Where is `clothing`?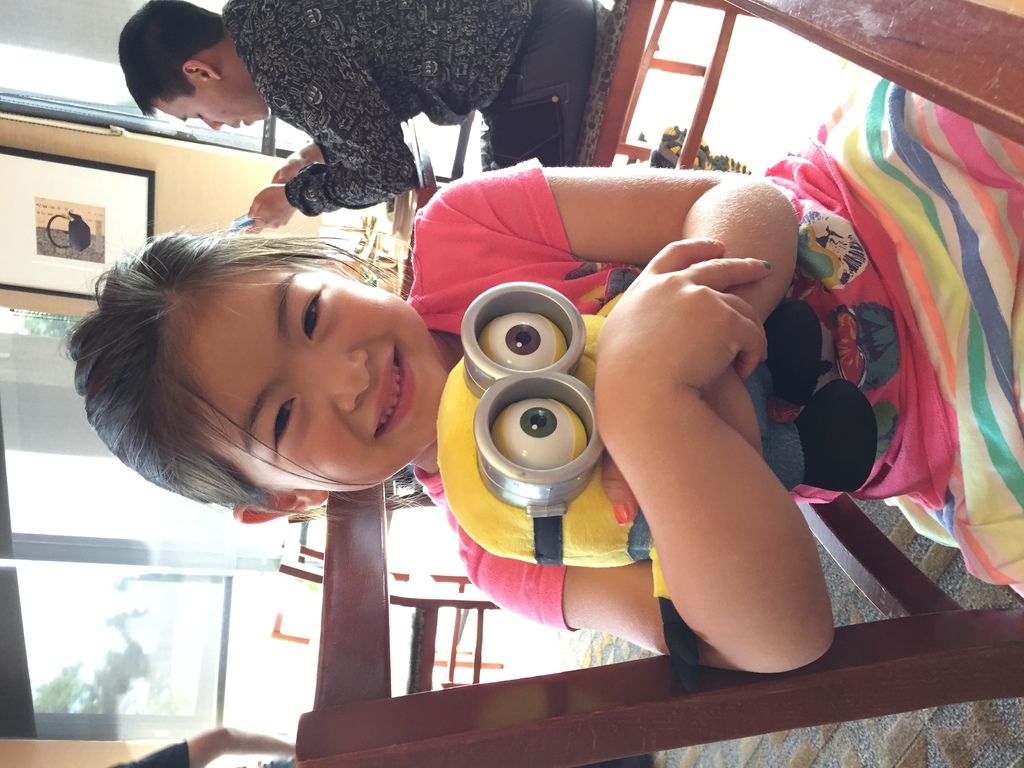
box=[404, 73, 1023, 632].
